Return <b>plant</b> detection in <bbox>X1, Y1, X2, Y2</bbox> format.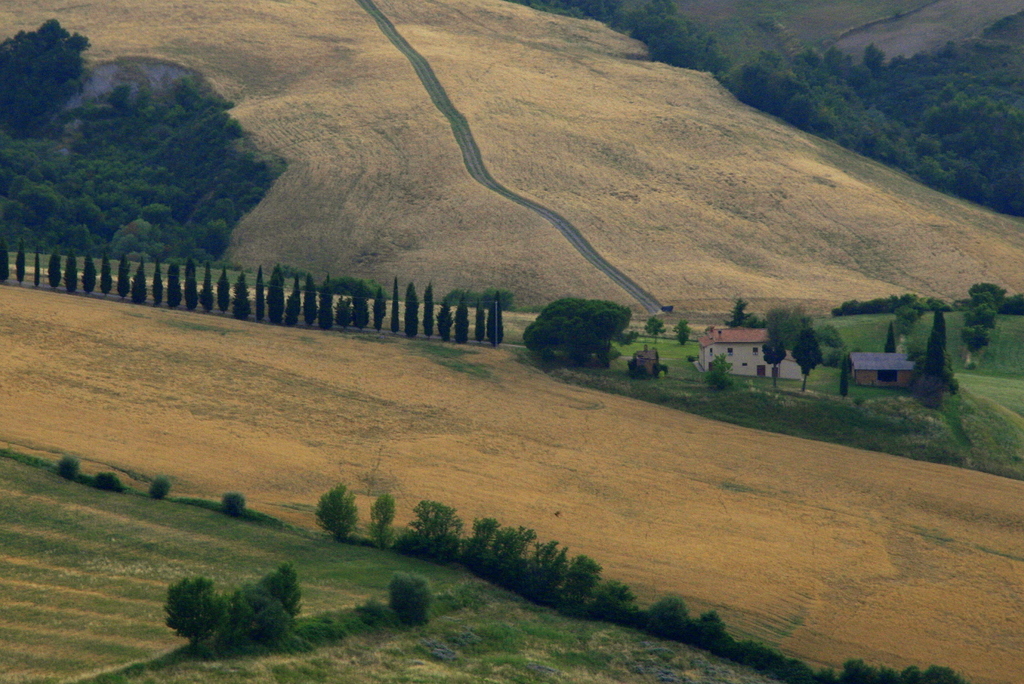
<bbox>56, 448, 86, 489</bbox>.
